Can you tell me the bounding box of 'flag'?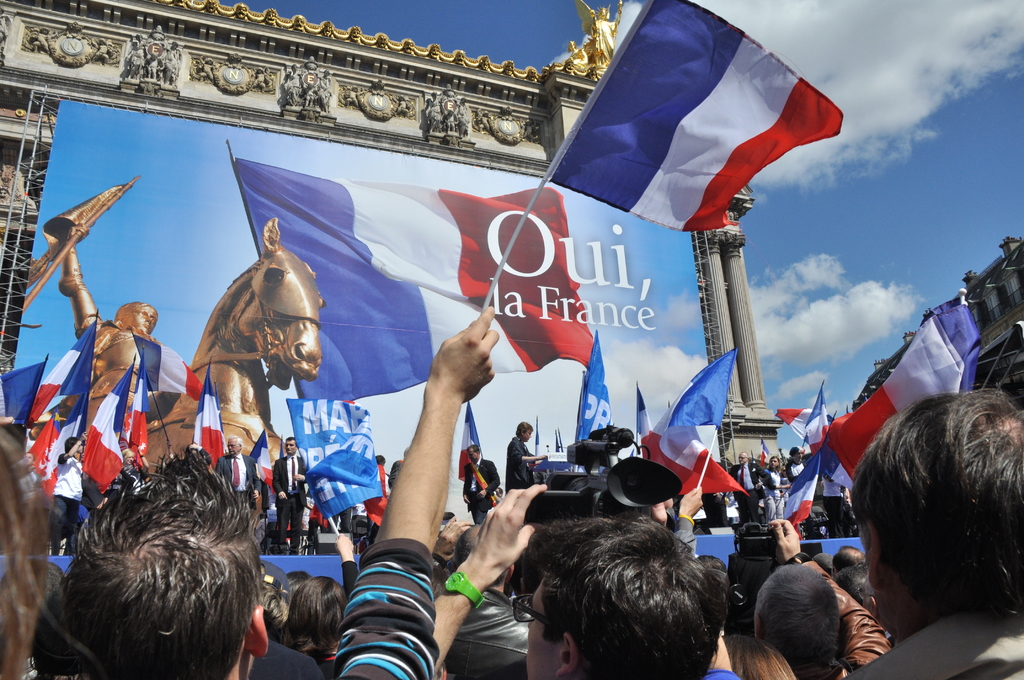
<bbox>633, 385, 653, 460</bbox>.
